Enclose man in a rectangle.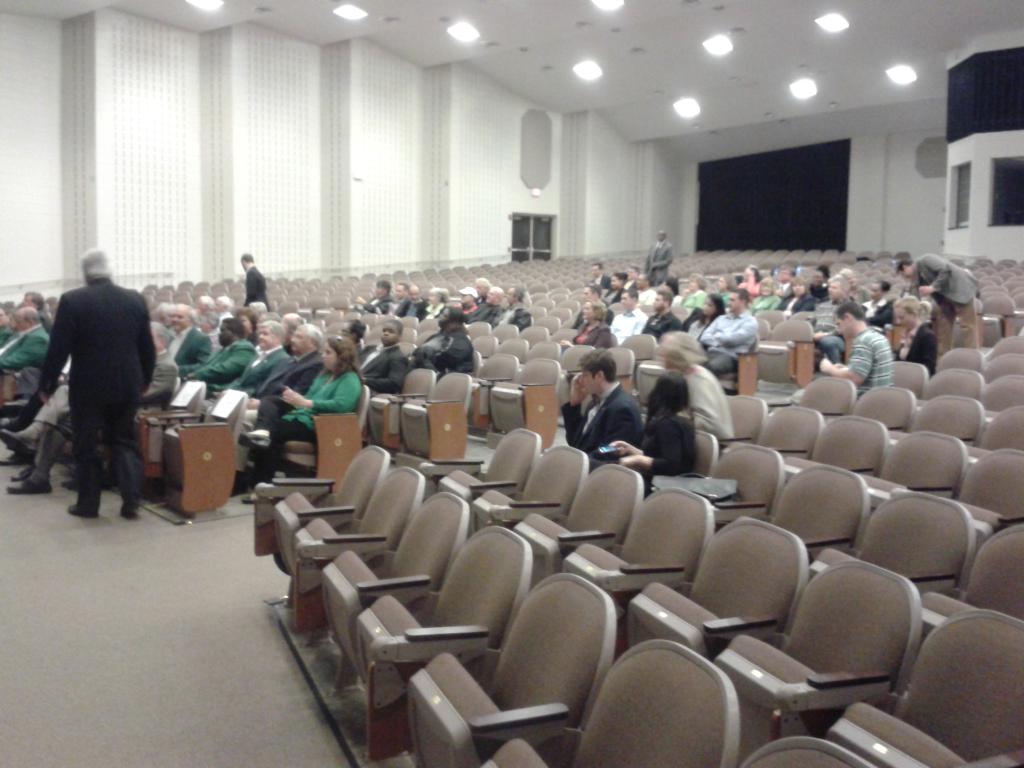
bbox=[383, 278, 411, 316].
